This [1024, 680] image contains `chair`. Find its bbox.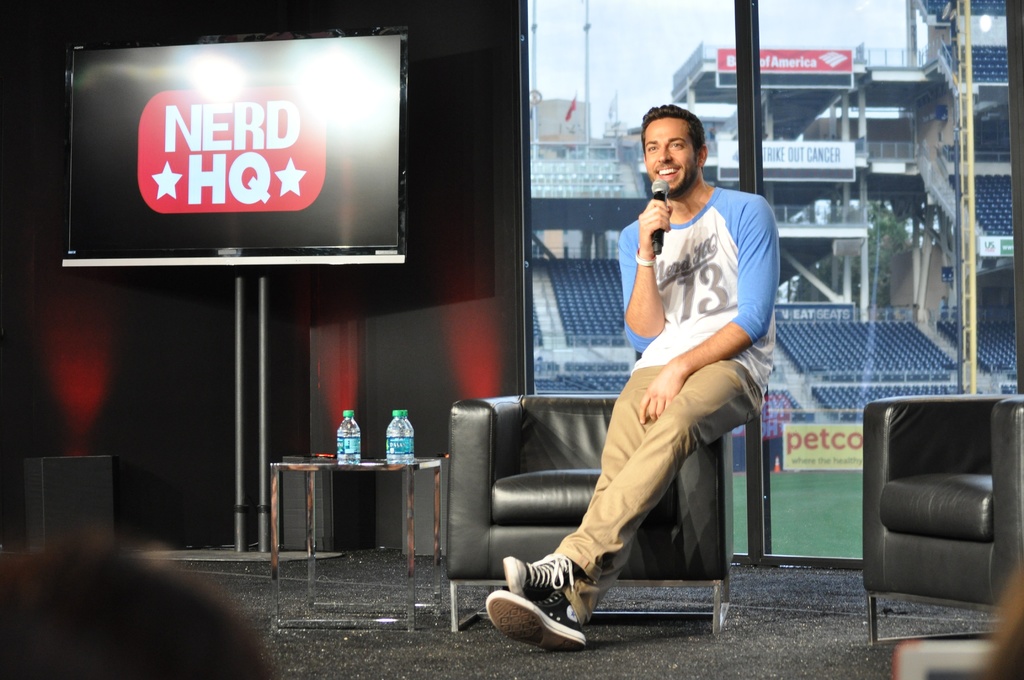
[858,385,1016,628].
